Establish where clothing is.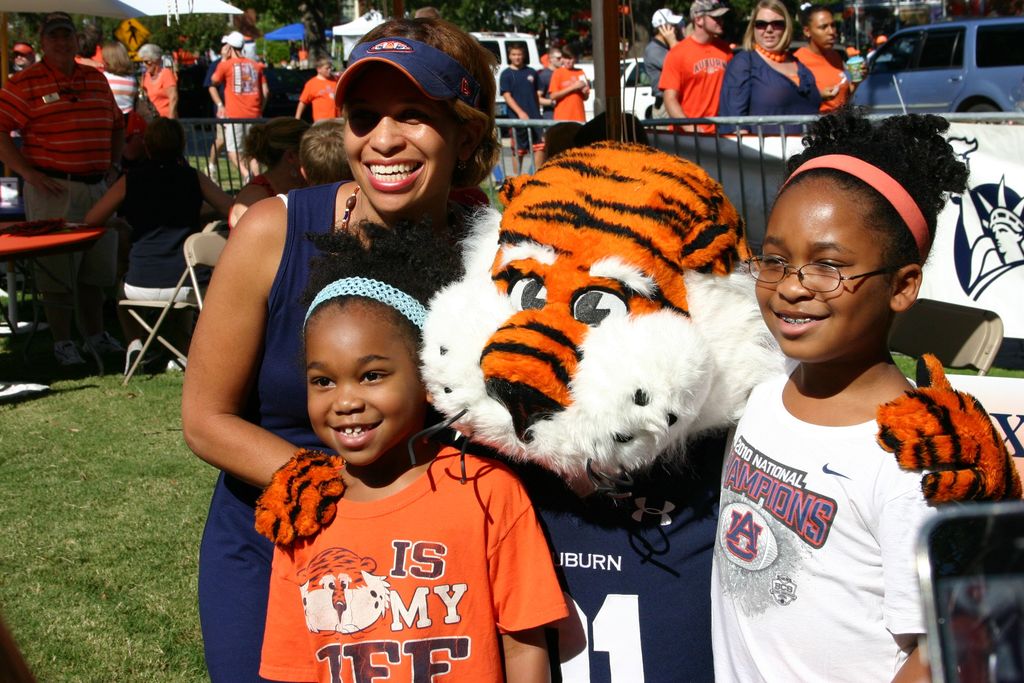
Established at select_region(653, 38, 732, 122).
